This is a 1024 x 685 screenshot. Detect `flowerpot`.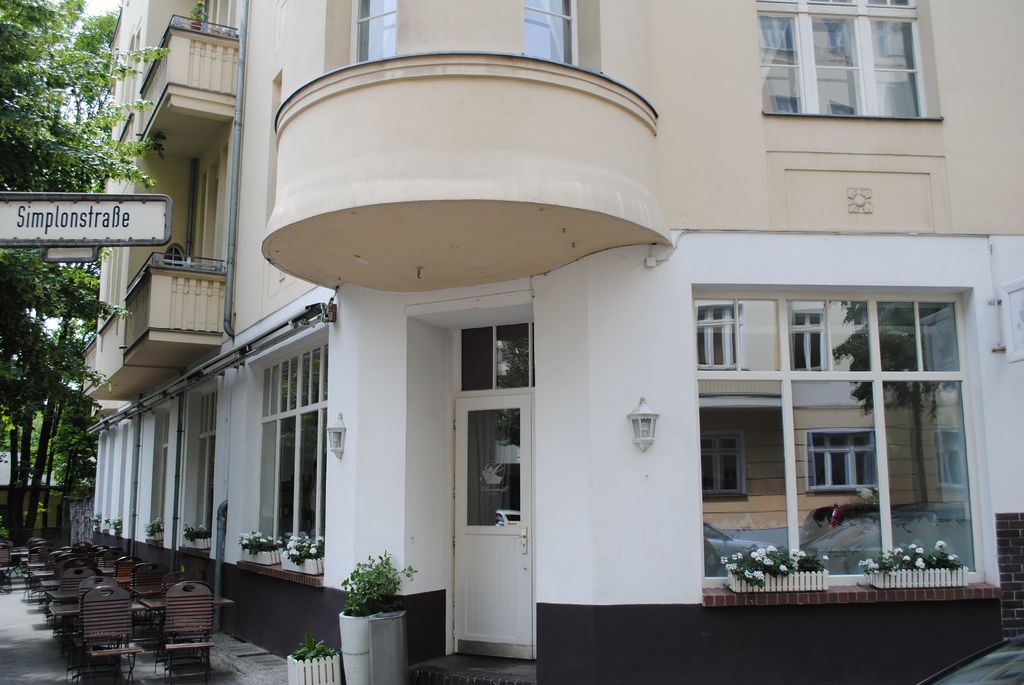
x1=279 y1=552 x2=323 y2=574.
